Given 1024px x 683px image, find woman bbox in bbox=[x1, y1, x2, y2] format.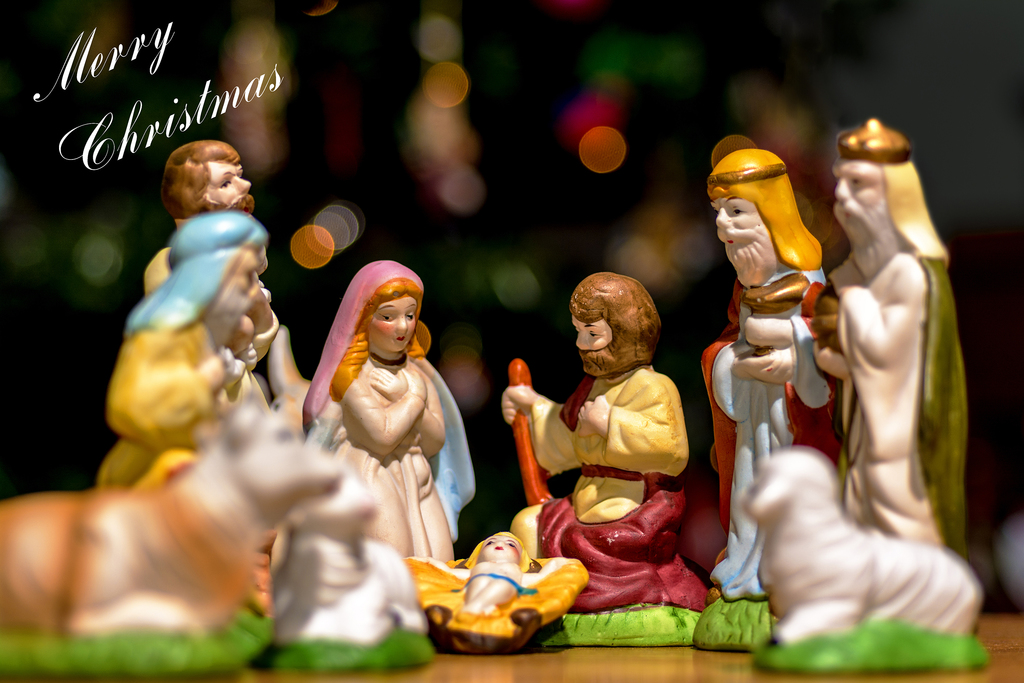
bbox=[299, 244, 460, 575].
